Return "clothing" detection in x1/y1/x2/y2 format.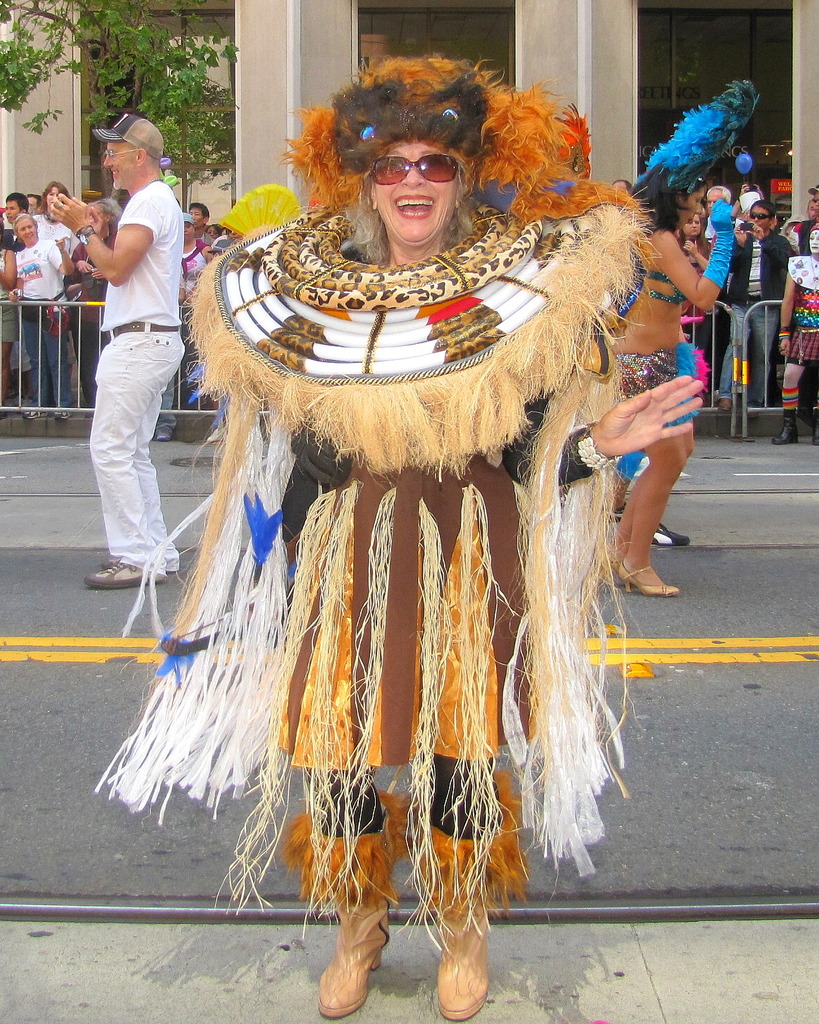
714/227/787/402.
